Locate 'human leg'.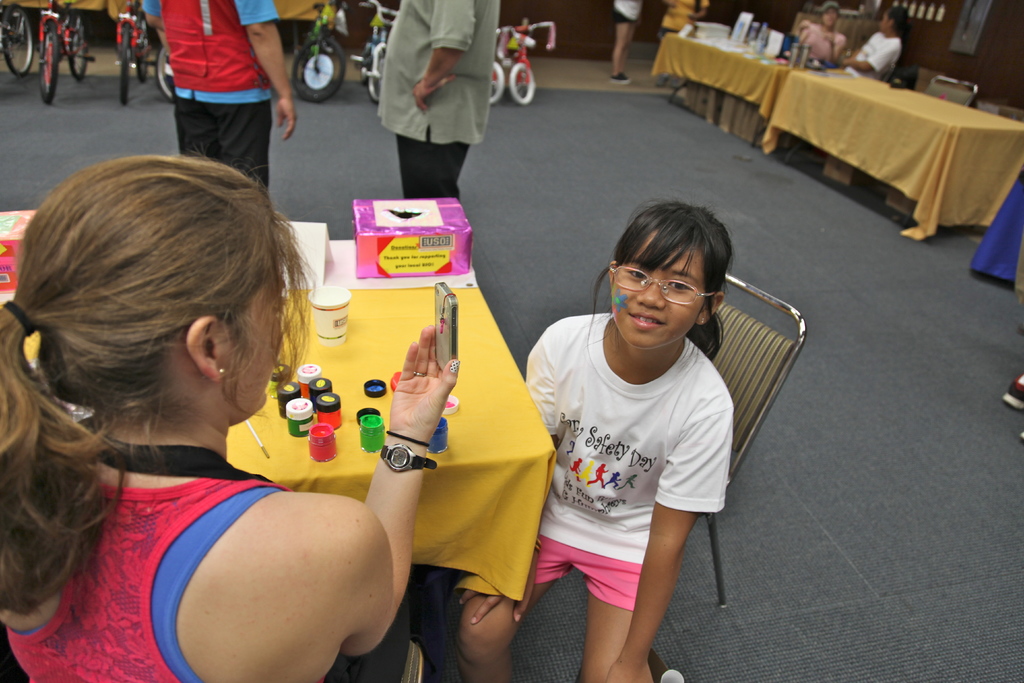
Bounding box: box=[400, 99, 464, 197].
